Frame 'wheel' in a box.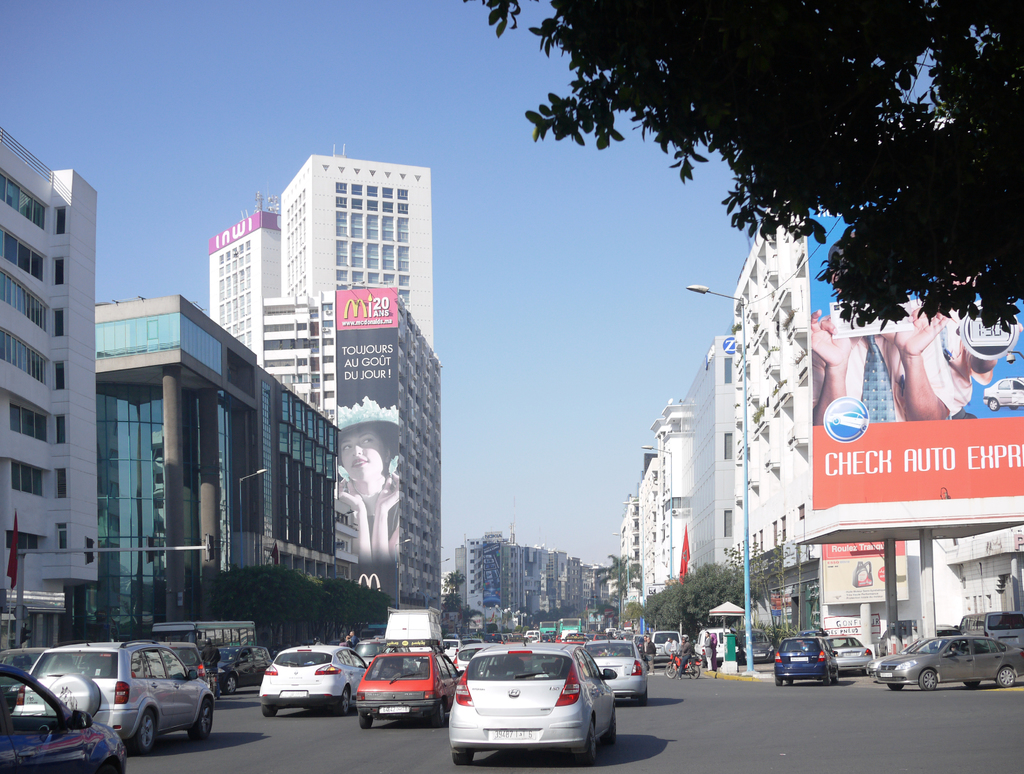
left=774, top=679, right=783, bottom=686.
